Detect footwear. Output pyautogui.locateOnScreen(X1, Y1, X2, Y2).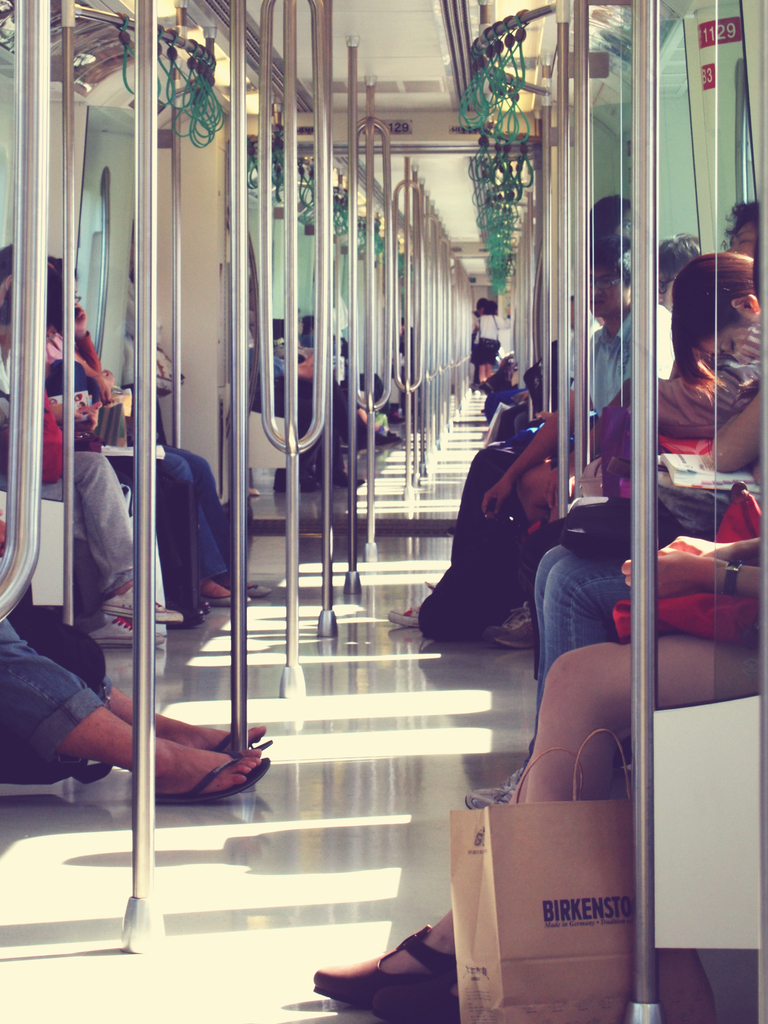
pyautogui.locateOnScreen(154, 746, 276, 807).
